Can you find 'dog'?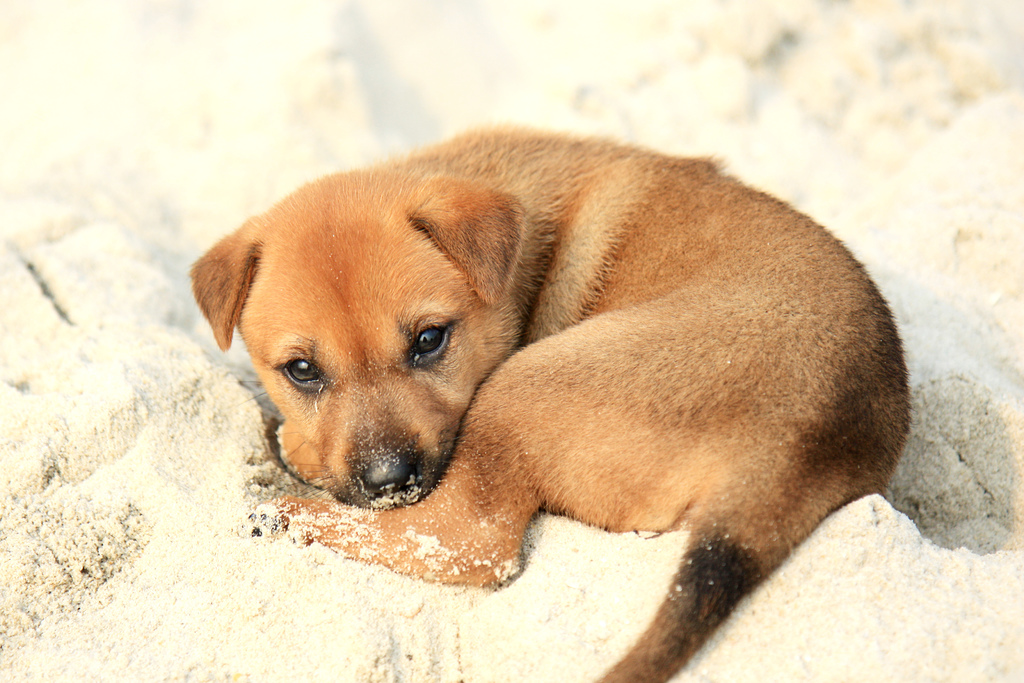
Yes, bounding box: [x1=188, y1=125, x2=914, y2=682].
